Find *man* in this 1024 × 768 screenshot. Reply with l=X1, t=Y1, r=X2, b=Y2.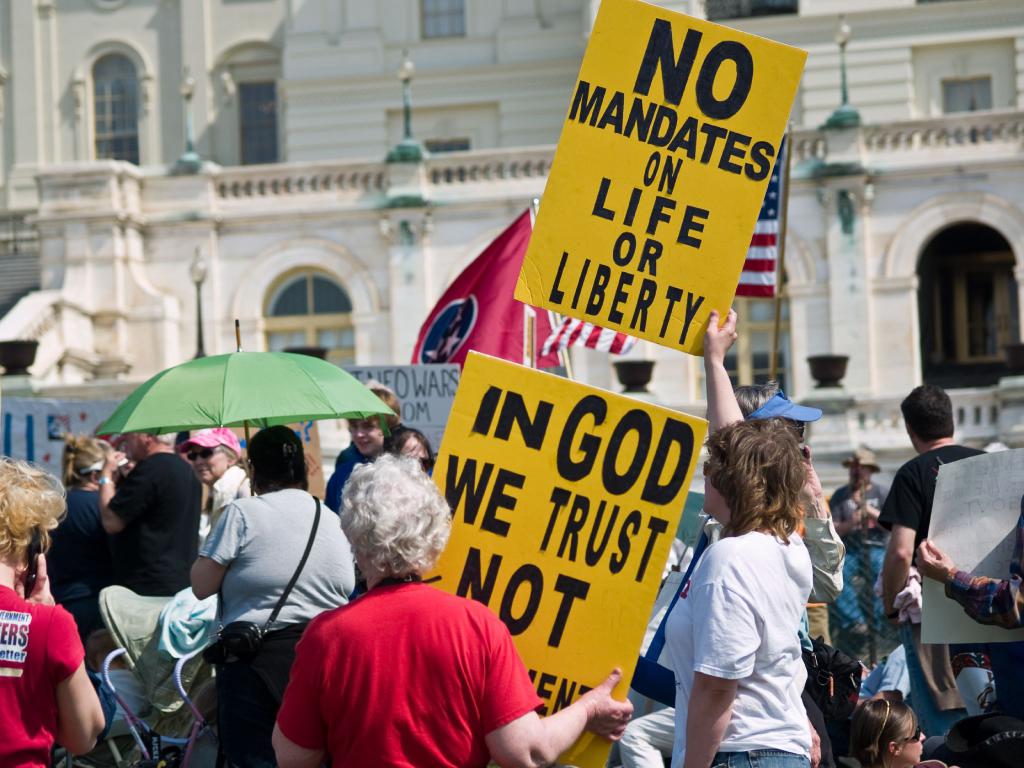
l=96, t=428, r=202, b=597.
